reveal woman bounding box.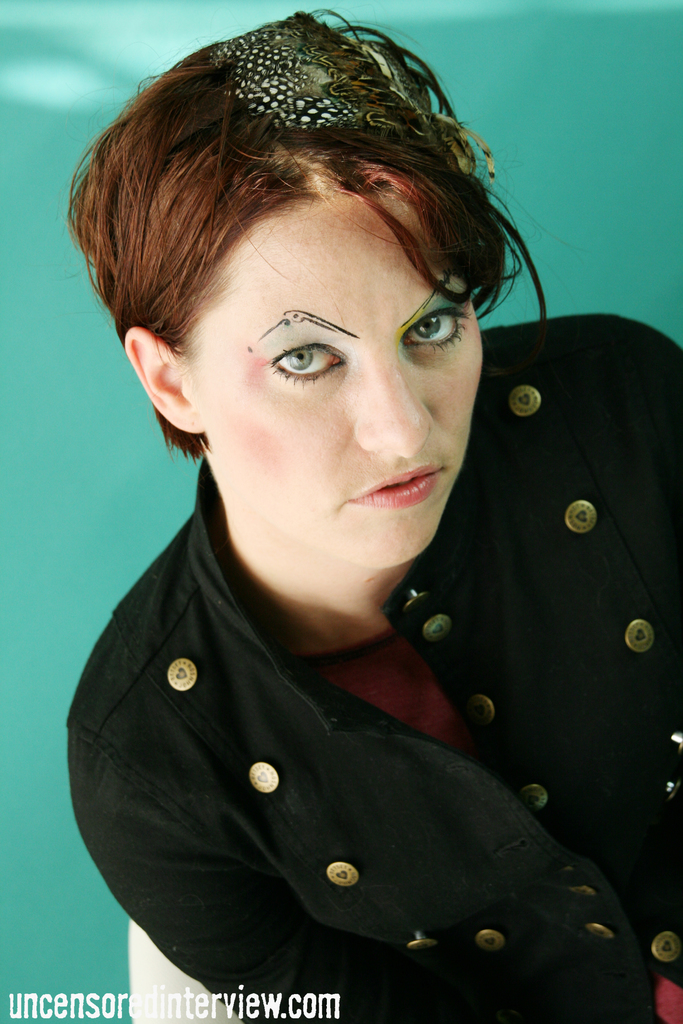
Revealed: {"left": 61, "top": 12, "right": 682, "bottom": 1023}.
